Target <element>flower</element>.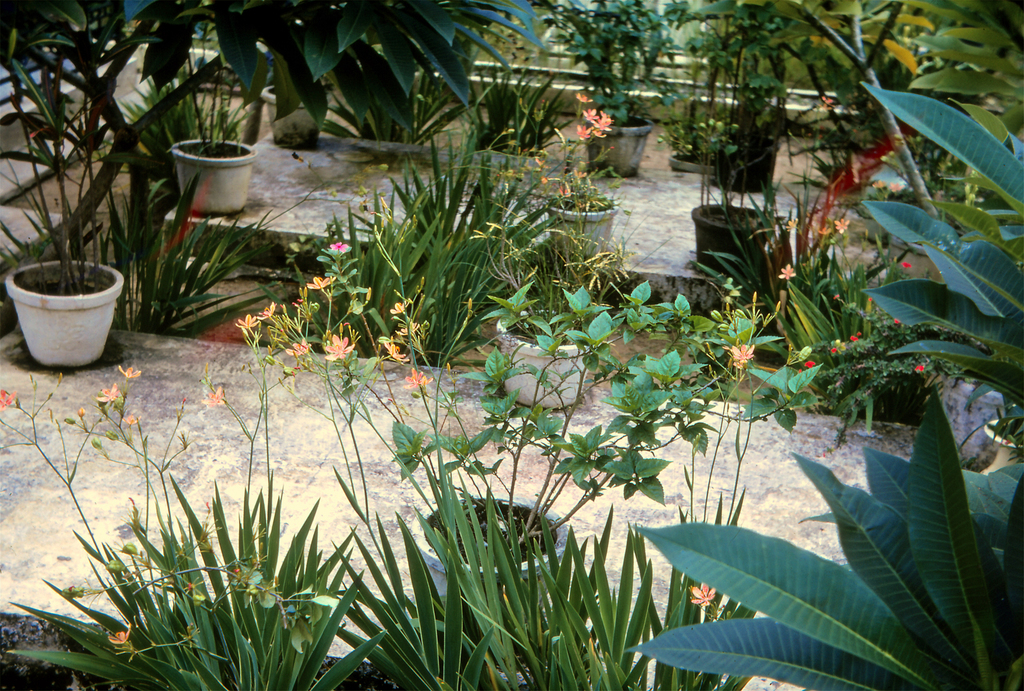
Target region: (108,621,130,643).
